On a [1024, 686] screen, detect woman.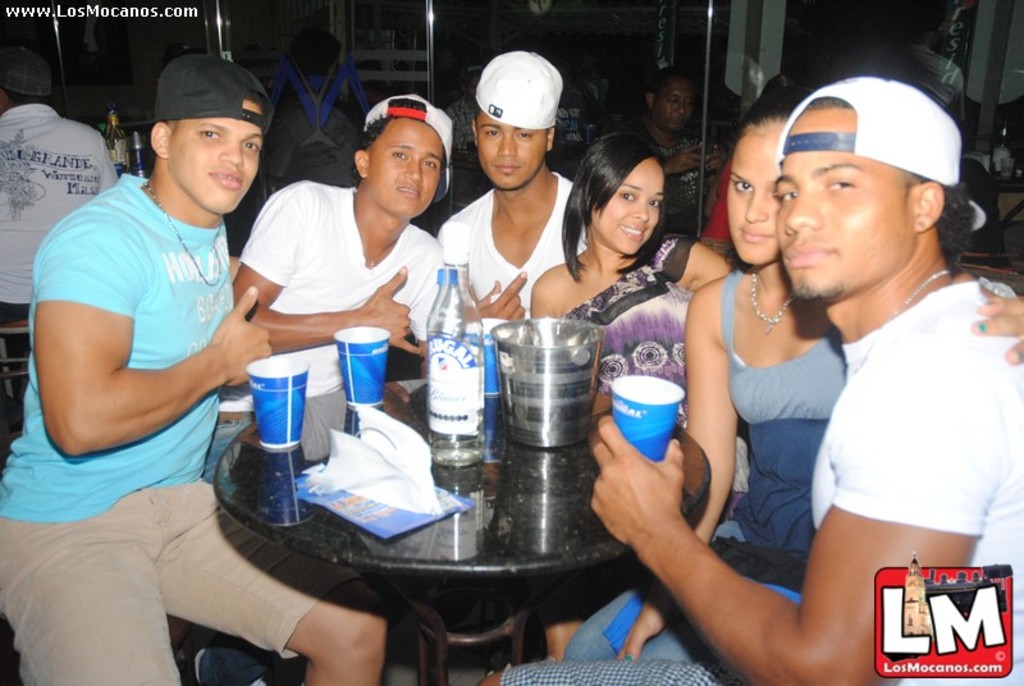
locate(559, 84, 1023, 667).
